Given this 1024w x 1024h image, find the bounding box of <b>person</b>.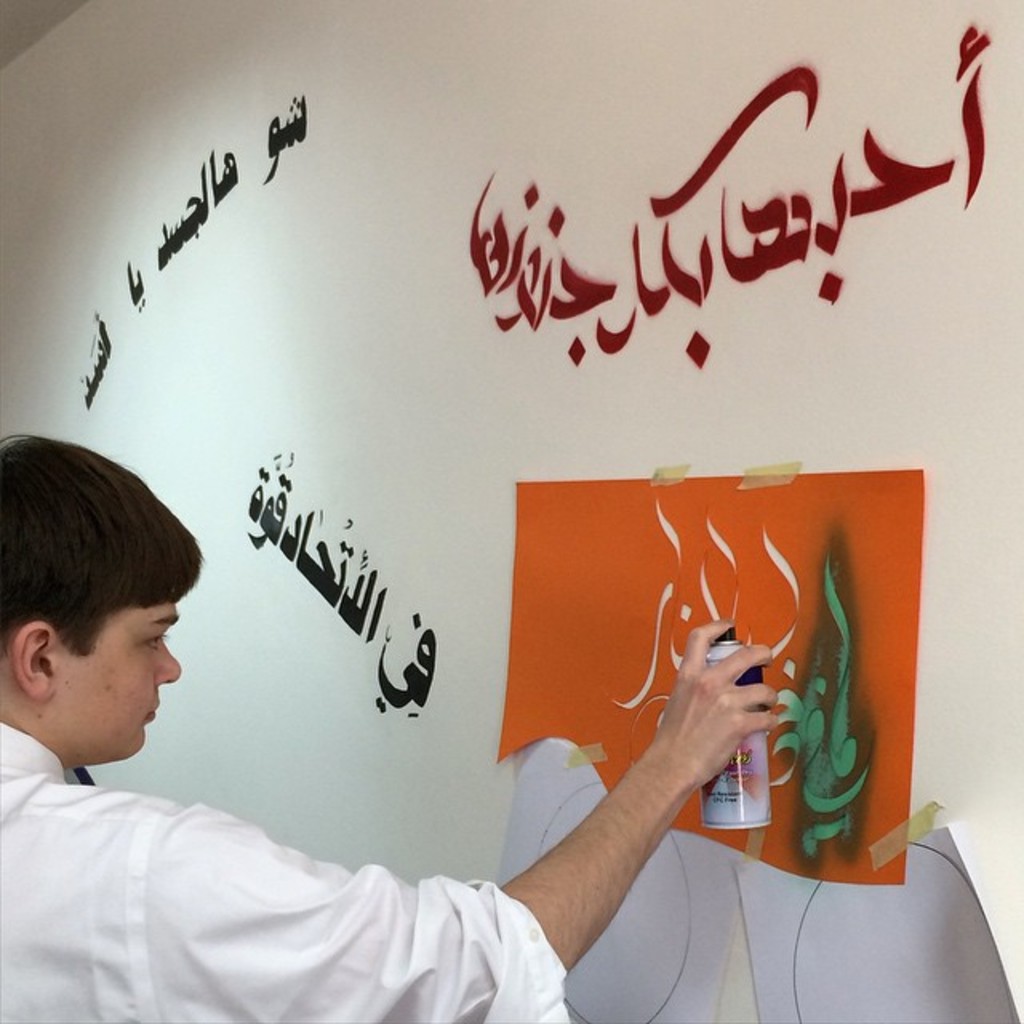
Rect(0, 440, 776, 1022).
